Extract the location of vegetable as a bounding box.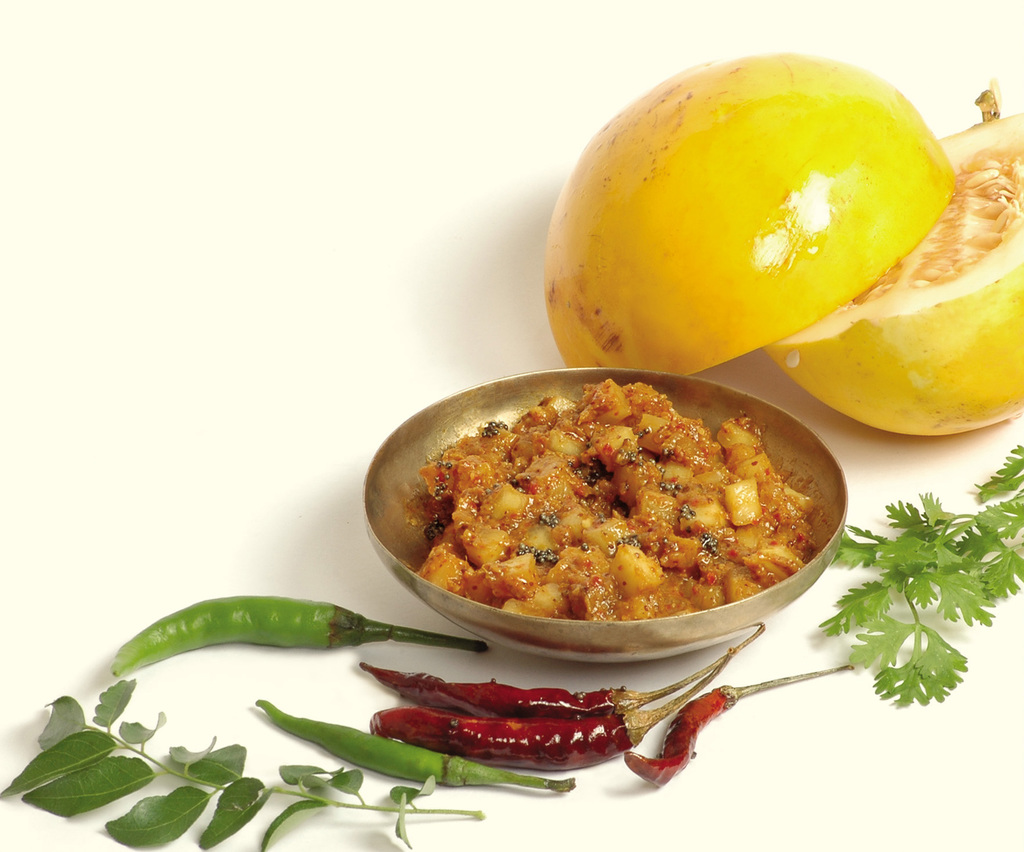
{"left": 372, "top": 646, "right": 734, "bottom": 771}.
